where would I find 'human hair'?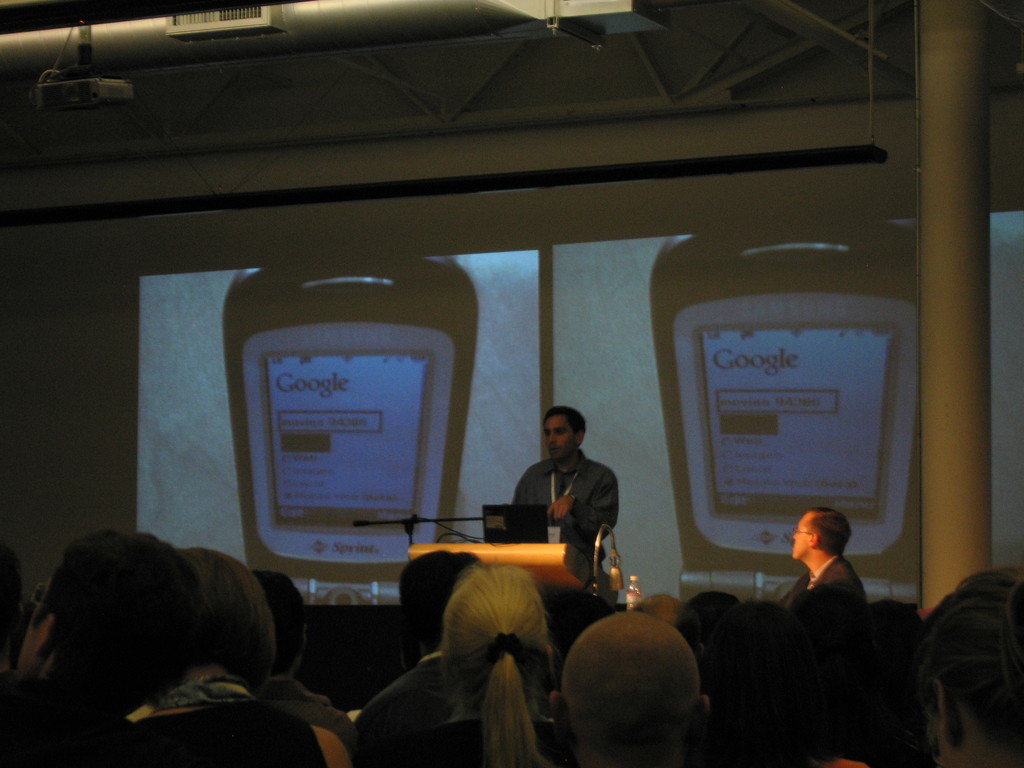
At 34, 524, 200, 717.
